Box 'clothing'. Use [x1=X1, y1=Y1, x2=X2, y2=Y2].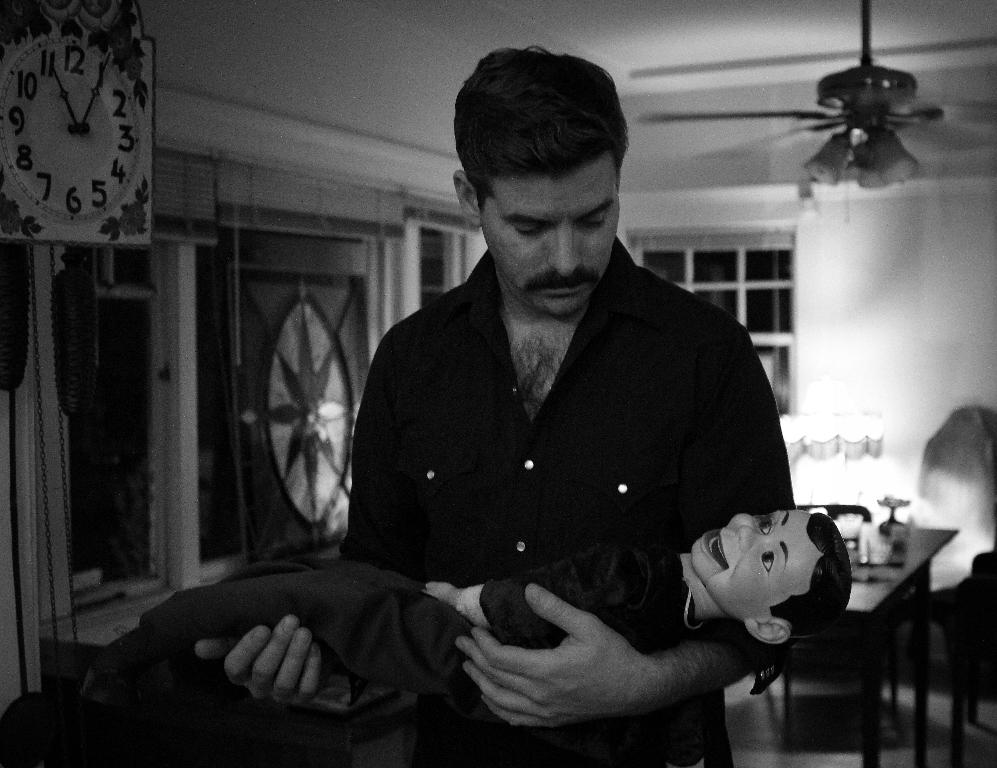
[x1=355, y1=238, x2=793, y2=767].
